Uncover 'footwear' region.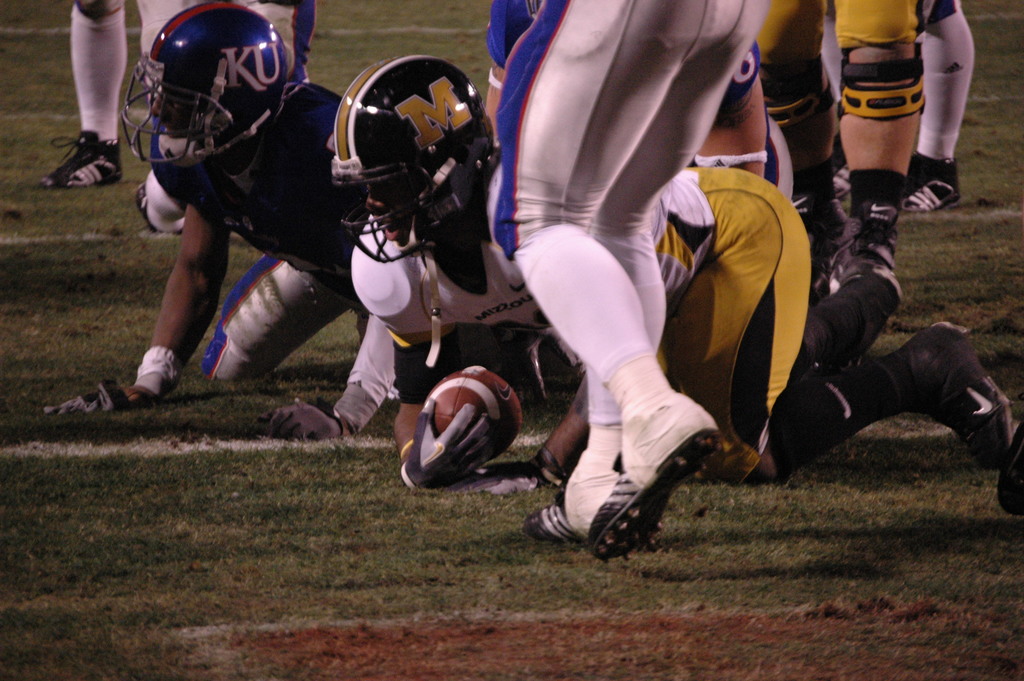
Uncovered: rect(899, 149, 964, 218).
